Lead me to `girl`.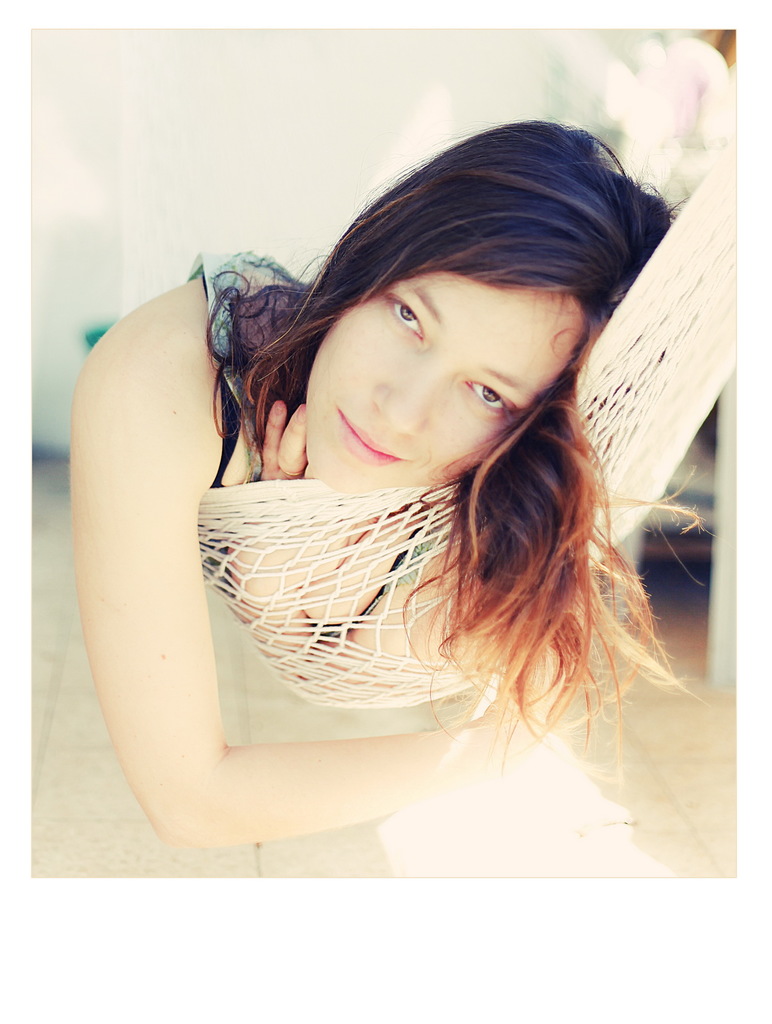
Lead to left=65, top=120, right=719, bottom=860.
